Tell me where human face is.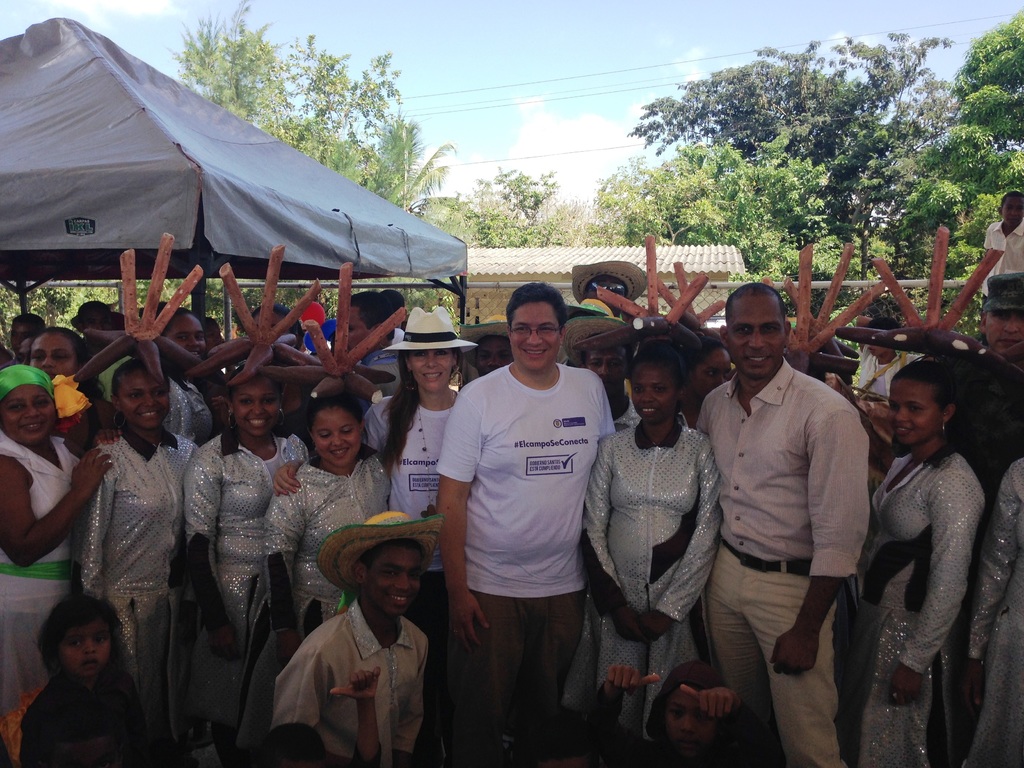
human face is at detection(0, 385, 54, 441).
